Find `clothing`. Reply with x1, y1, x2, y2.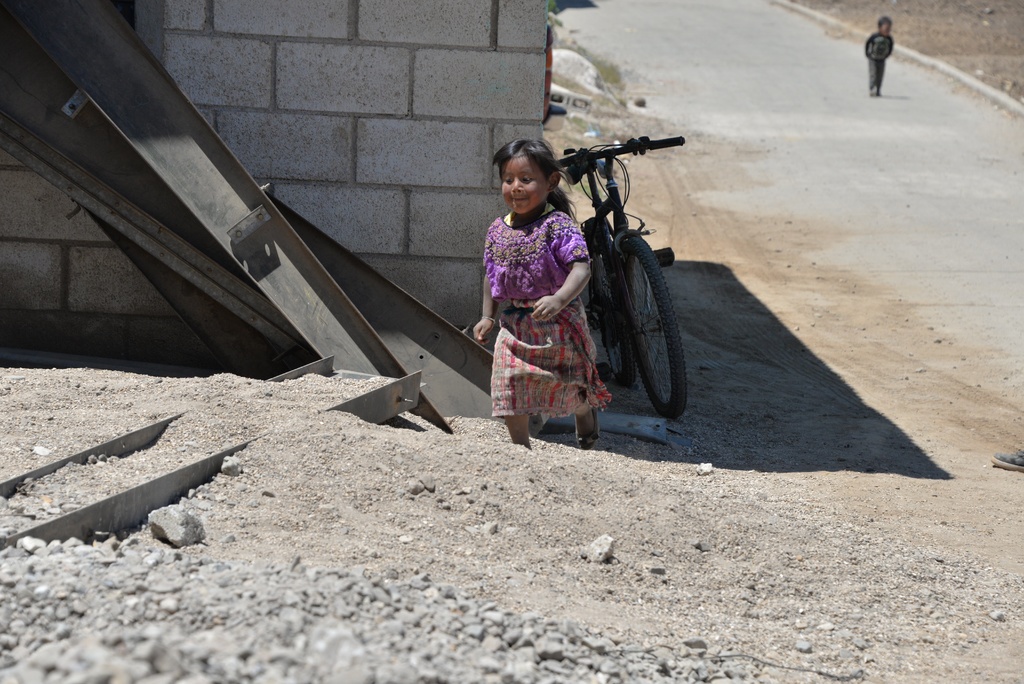
867, 27, 896, 87.
